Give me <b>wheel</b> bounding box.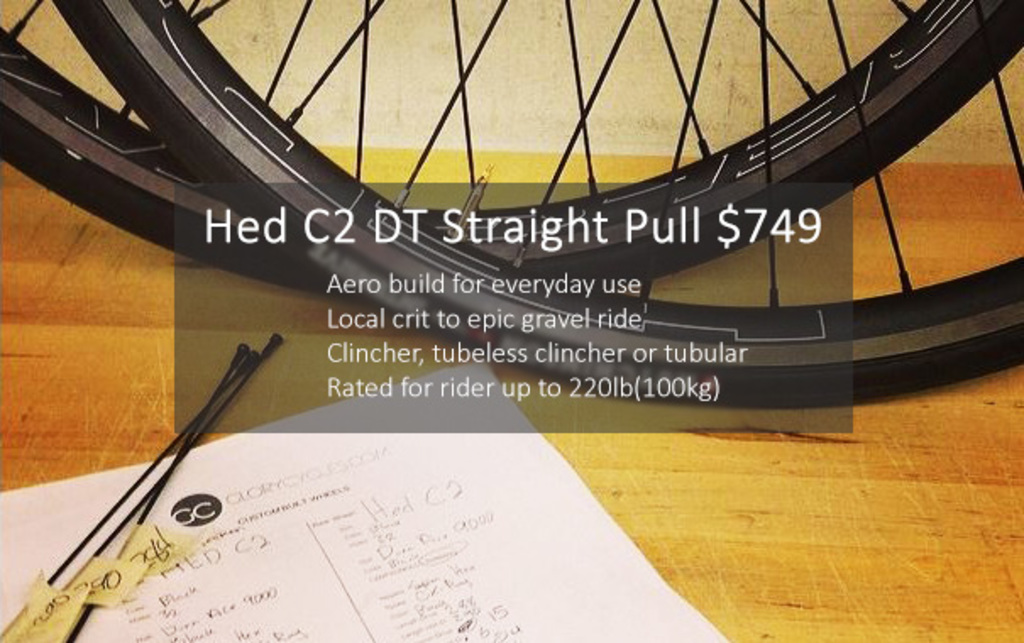
[x1=0, y1=0, x2=1022, y2=305].
